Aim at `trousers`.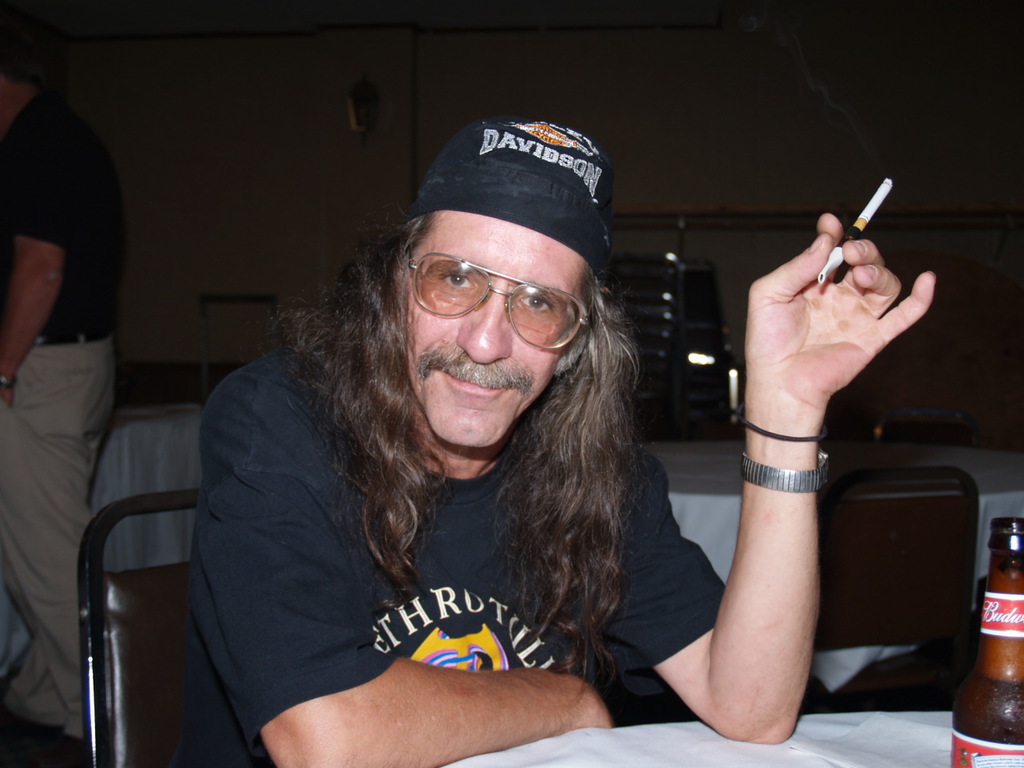
Aimed at bbox(0, 335, 115, 732).
